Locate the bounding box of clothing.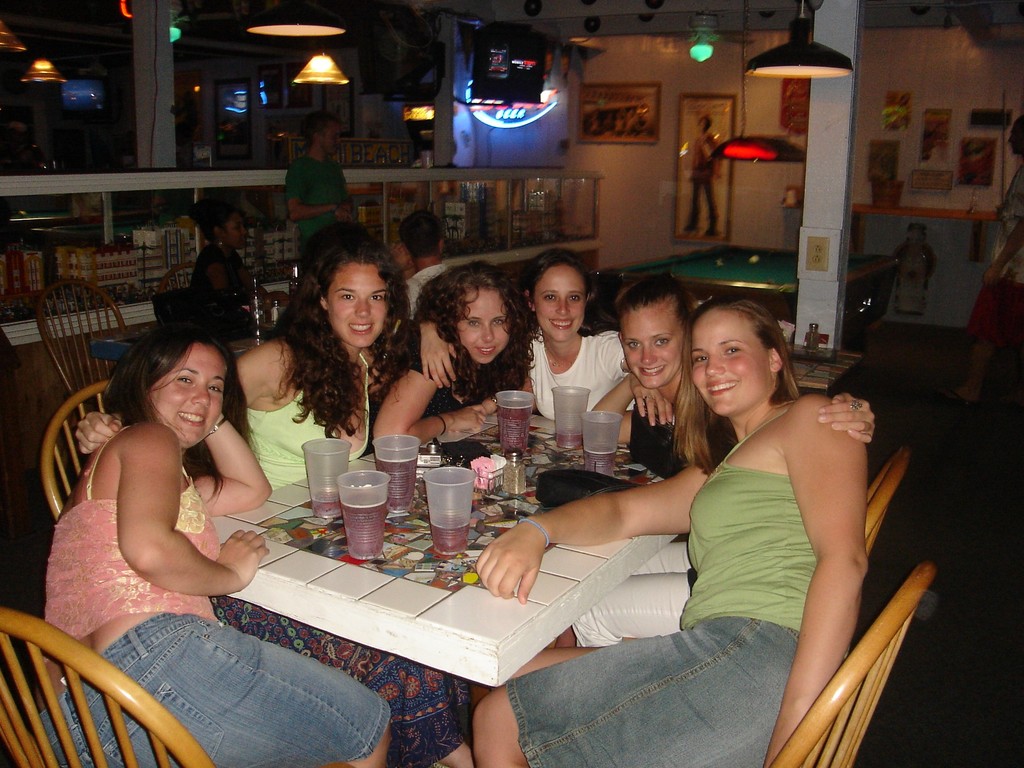
Bounding box: [left=279, top=154, right=349, bottom=244].
